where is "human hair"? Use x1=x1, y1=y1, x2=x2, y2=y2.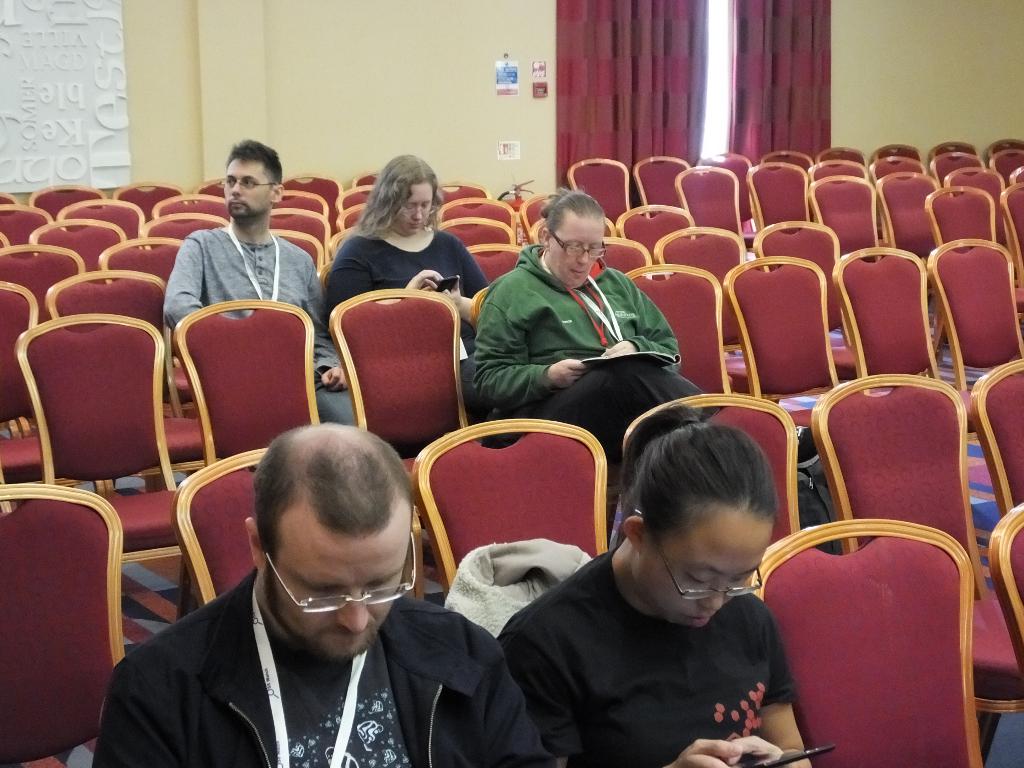
x1=535, y1=185, x2=604, y2=232.
